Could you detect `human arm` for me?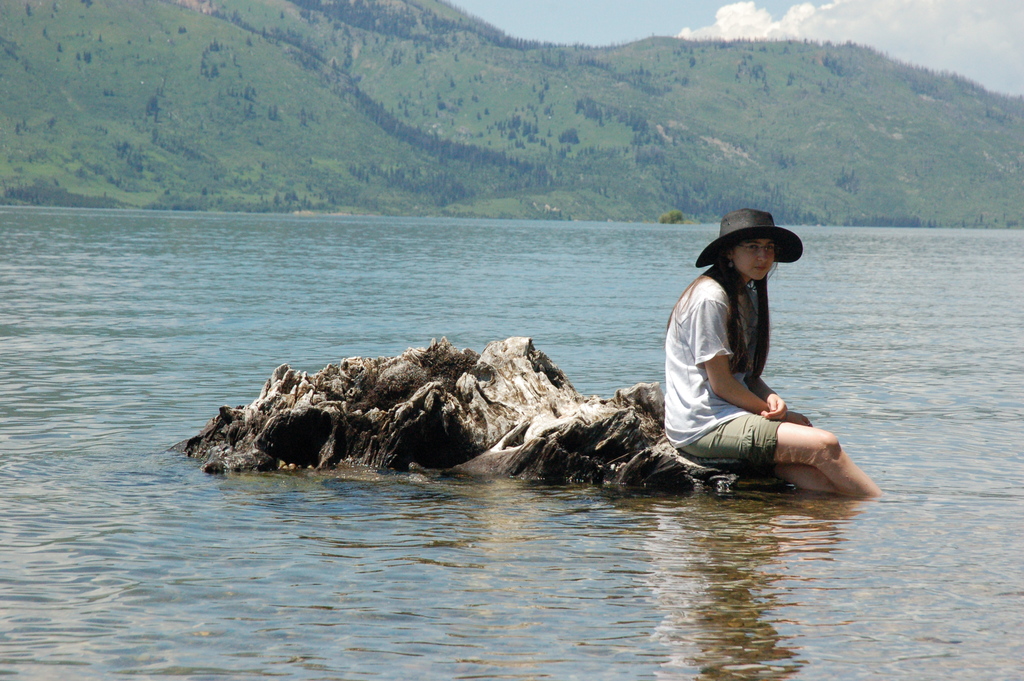
Detection result: x1=683 y1=288 x2=812 y2=431.
